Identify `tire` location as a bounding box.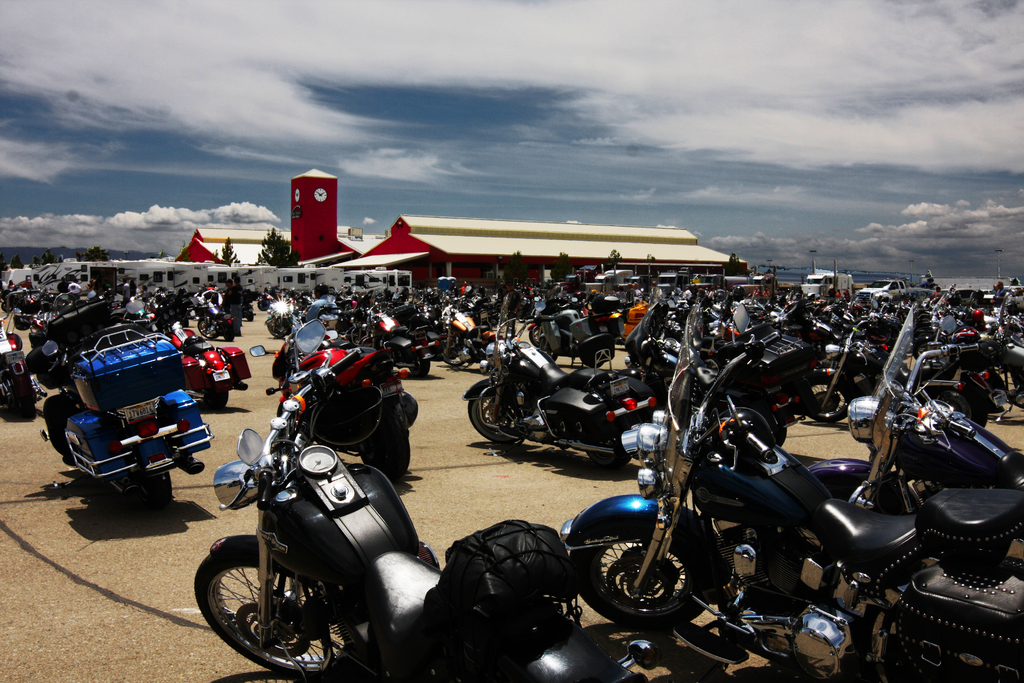
[left=263, top=315, right=293, bottom=342].
